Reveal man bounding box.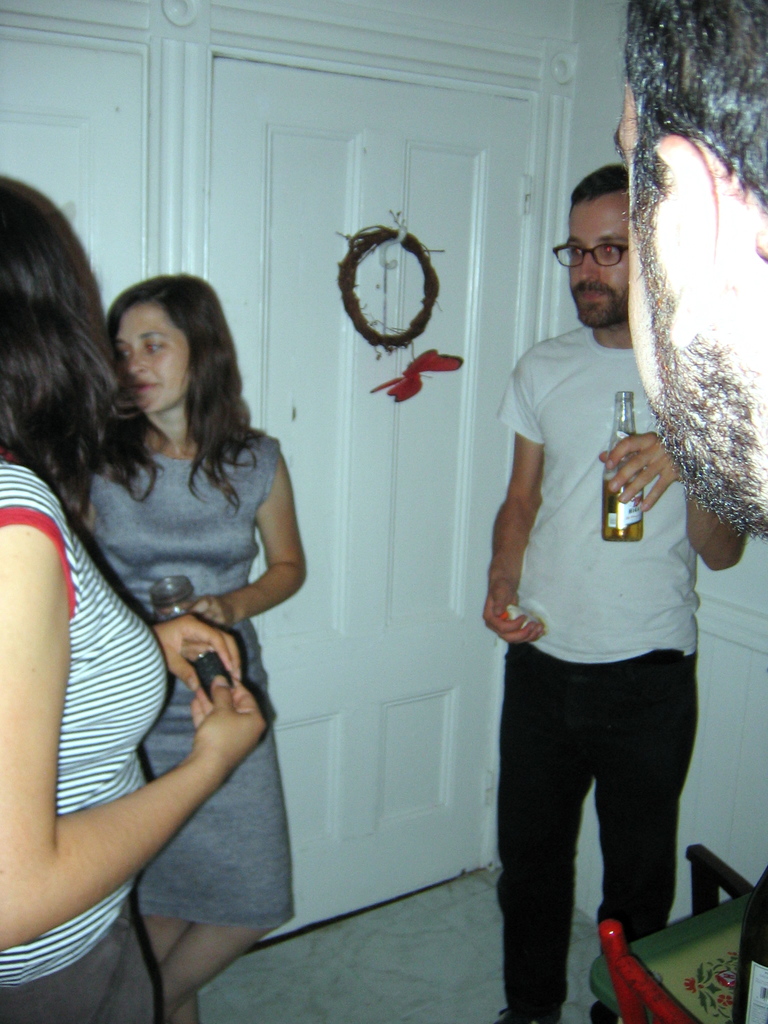
Revealed: locate(477, 165, 742, 1023).
